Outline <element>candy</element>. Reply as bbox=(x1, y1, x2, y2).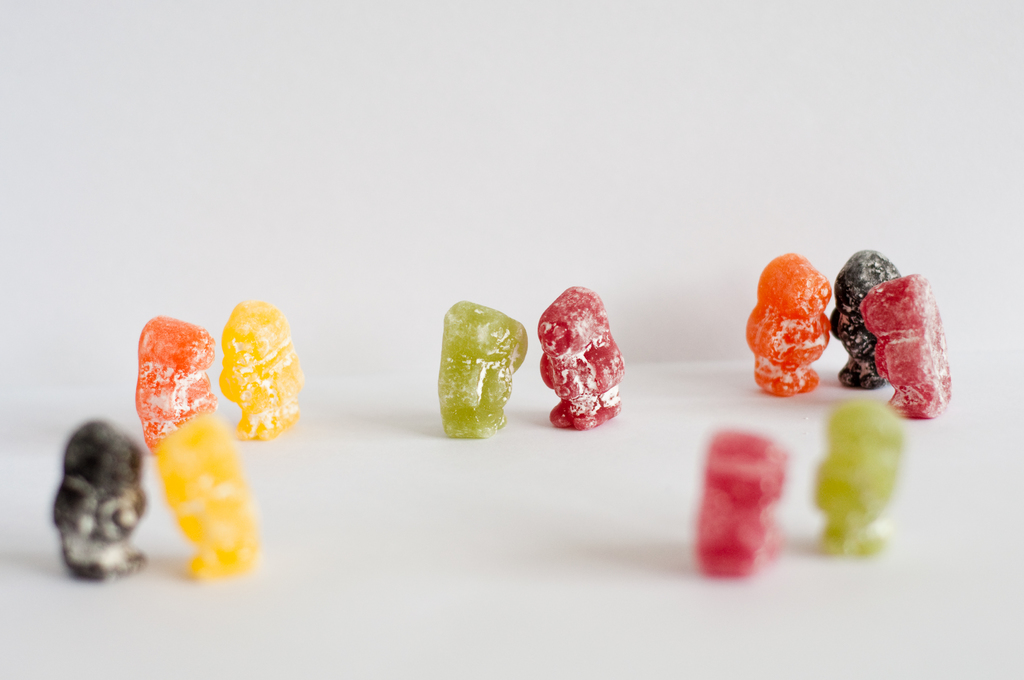
bbox=(218, 302, 309, 444).
